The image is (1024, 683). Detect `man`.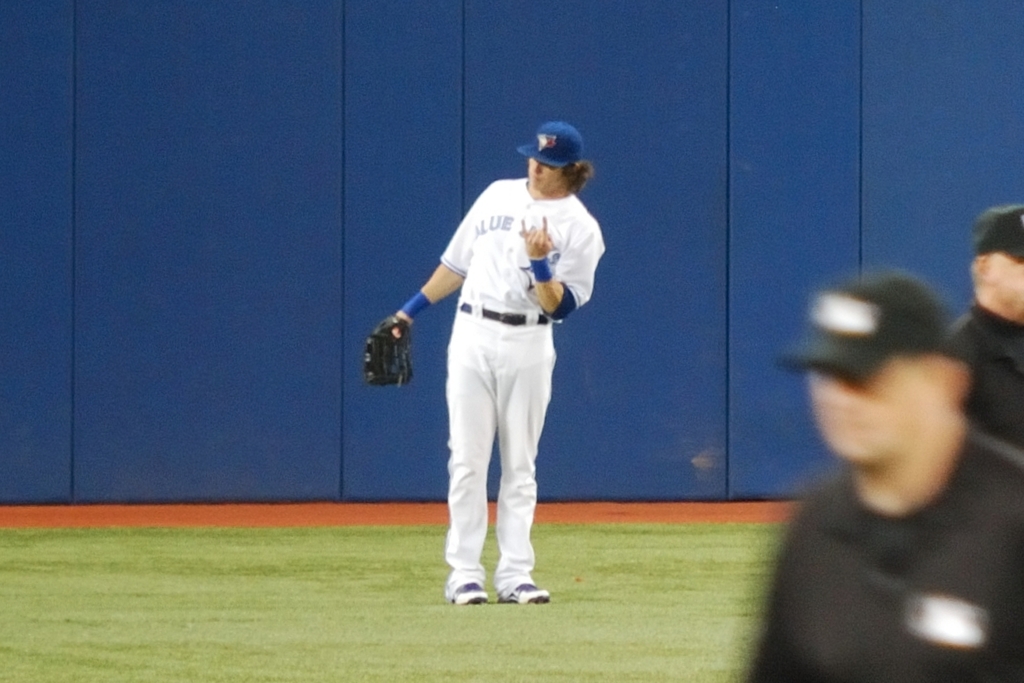
Detection: [x1=767, y1=268, x2=1023, y2=682].
